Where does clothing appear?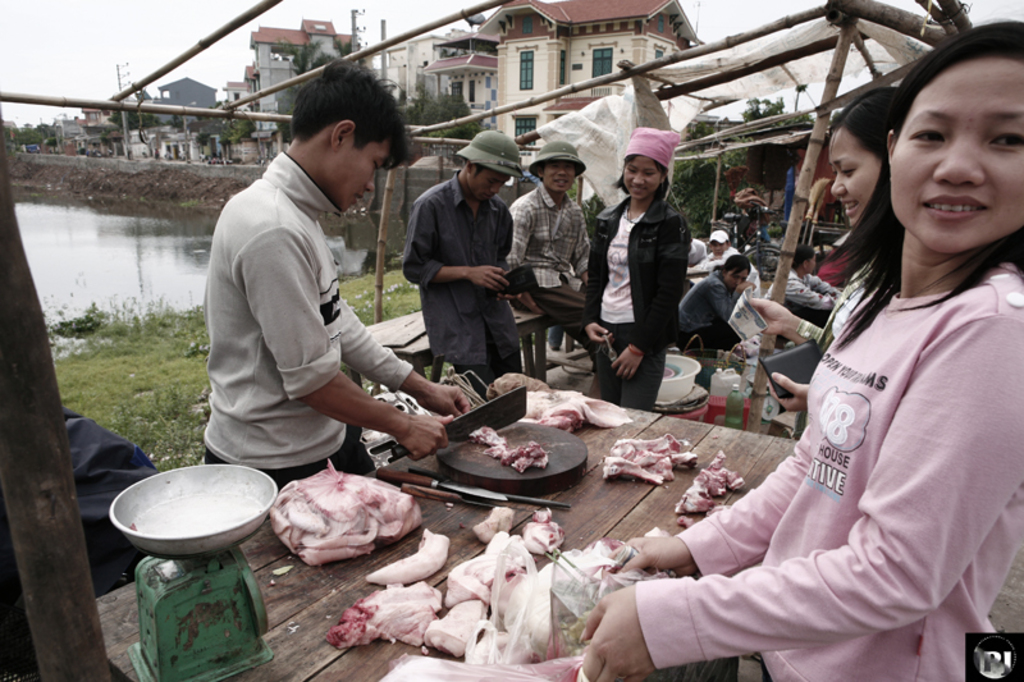
Appears at select_region(689, 243, 769, 306).
